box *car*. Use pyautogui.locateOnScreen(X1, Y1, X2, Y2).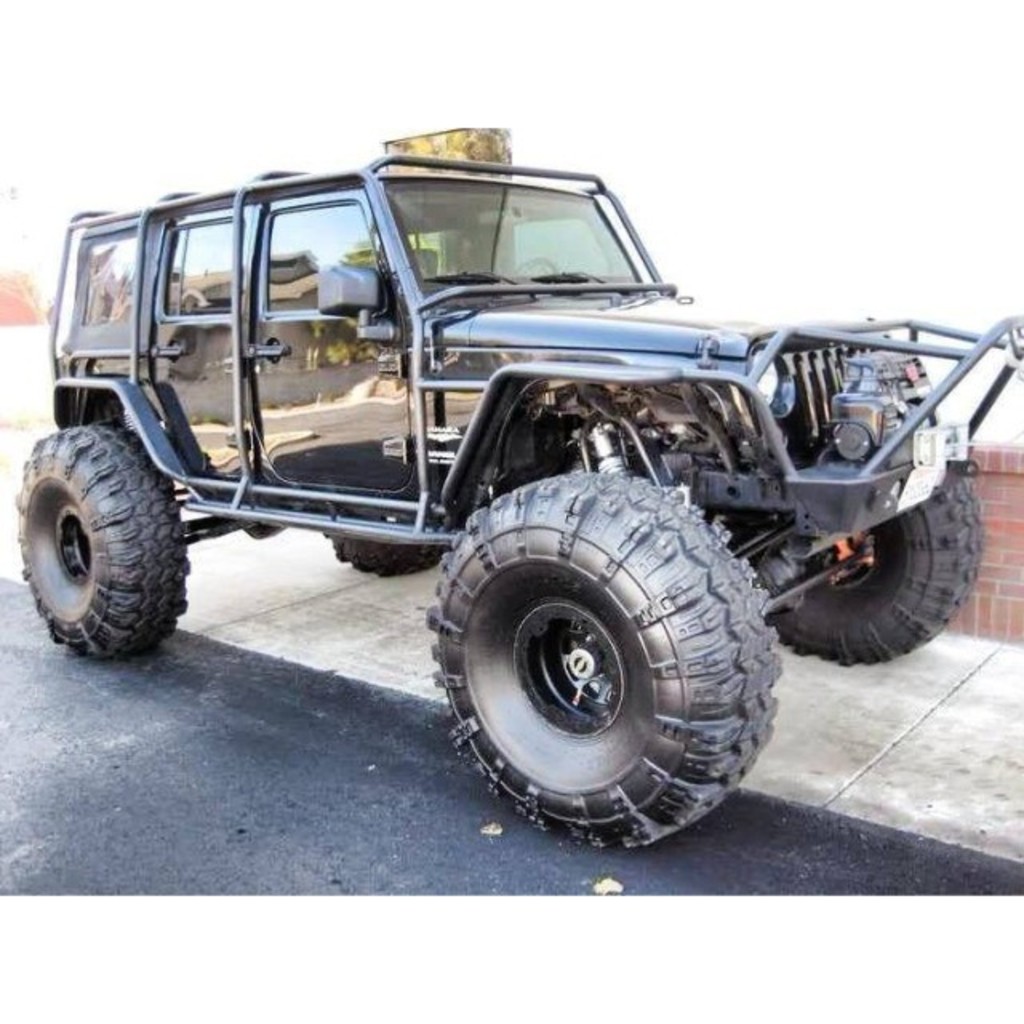
pyautogui.locateOnScreen(5, 120, 1022, 866).
